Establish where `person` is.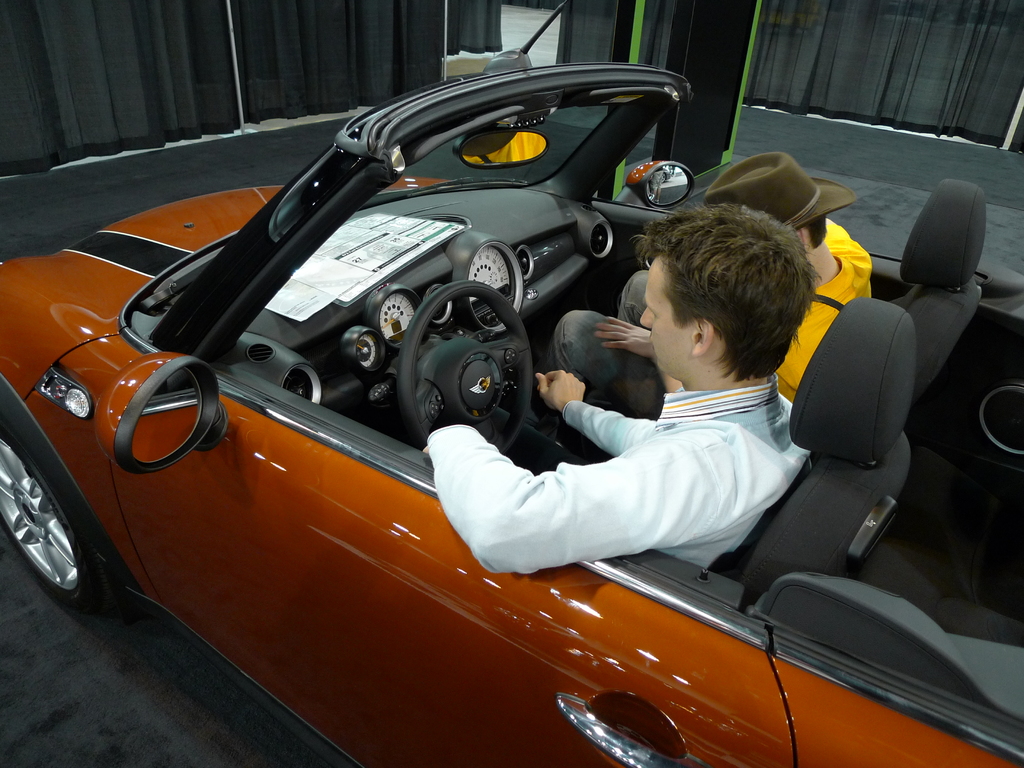
Established at box=[542, 157, 871, 417].
